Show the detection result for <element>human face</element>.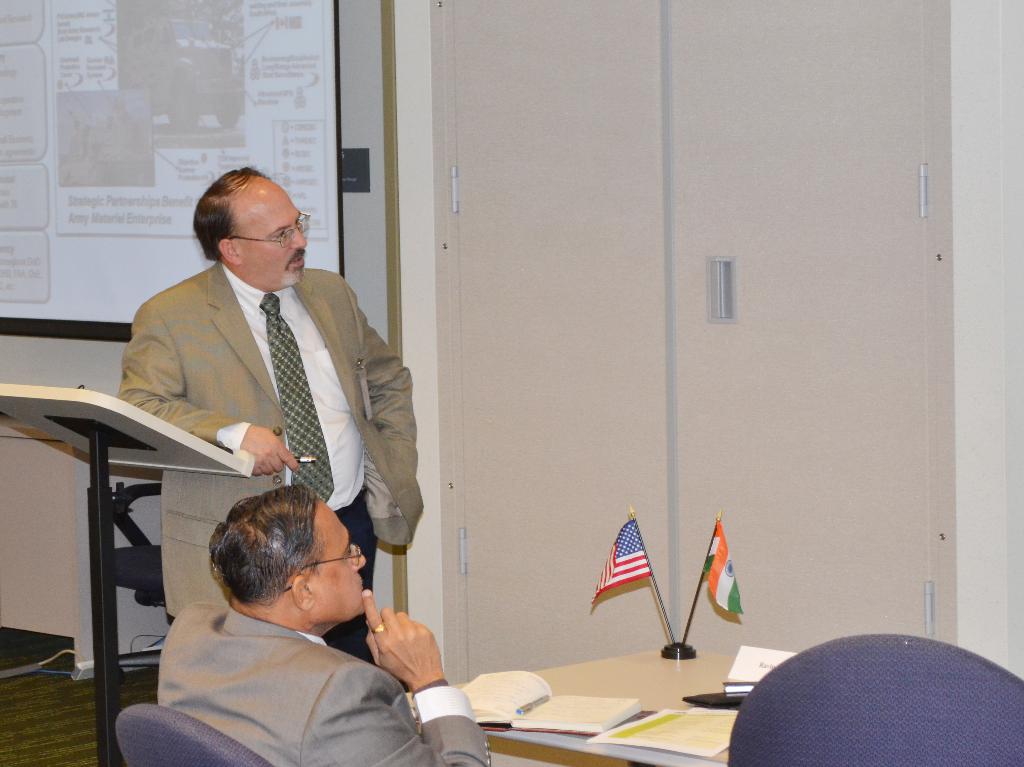
<region>232, 176, 307, 293</region>.
